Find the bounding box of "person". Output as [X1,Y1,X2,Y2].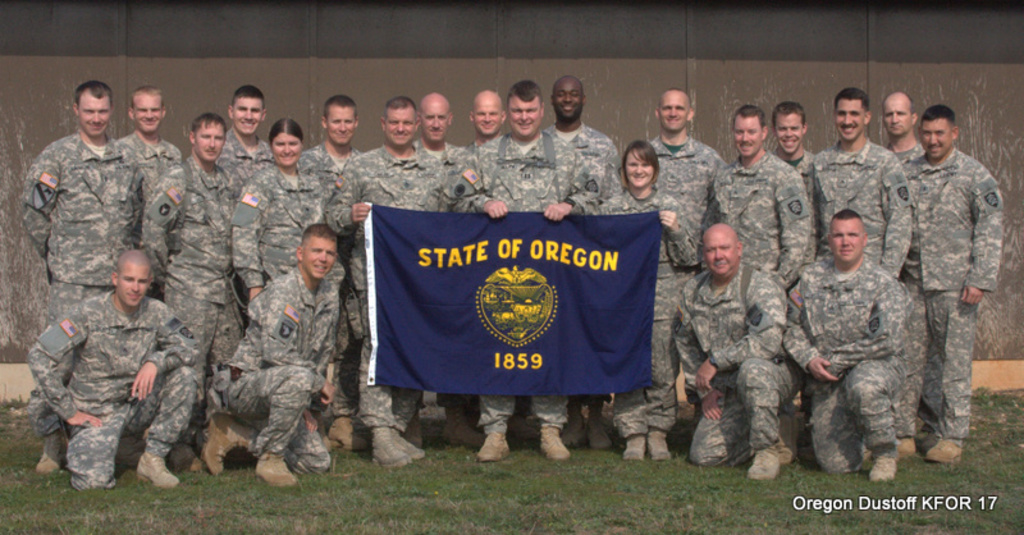
[608,151,690,456].
